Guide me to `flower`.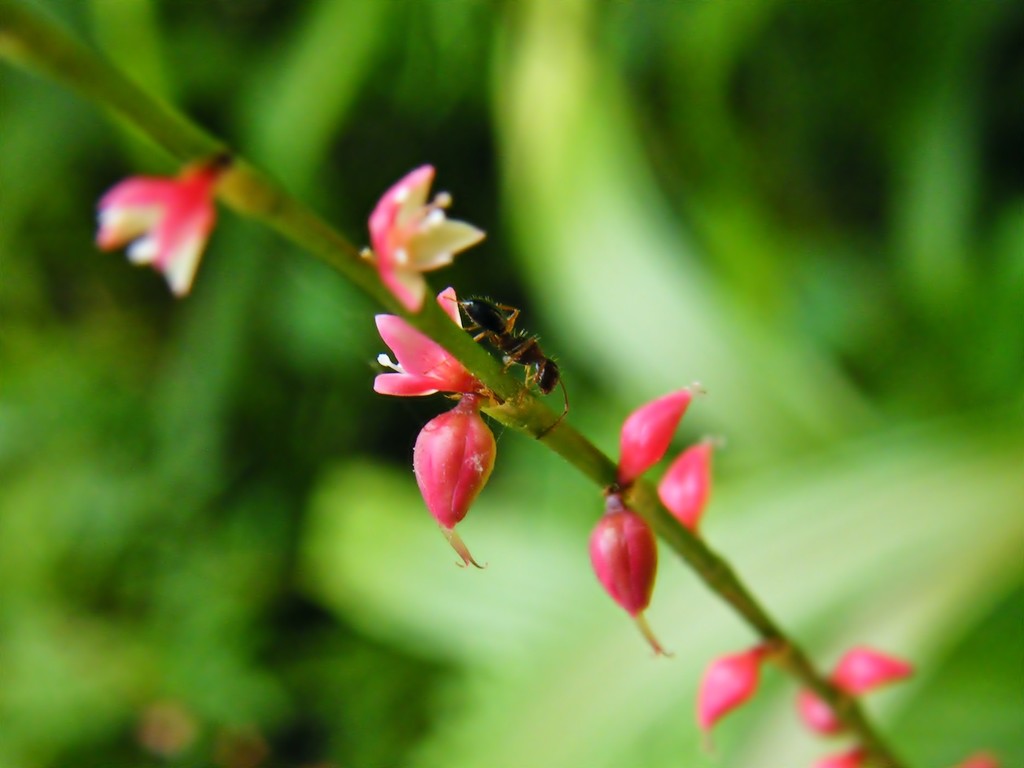
Guidance: {"x1": 371, "y1": 285, "x2": 500, "y2": 398}.
